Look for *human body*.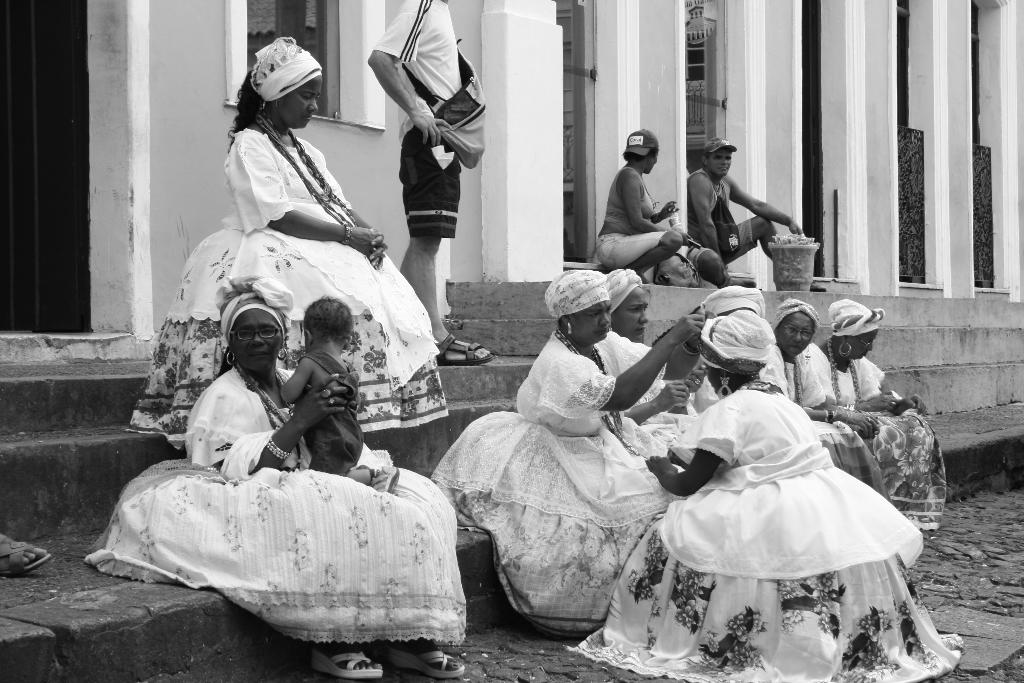
Found: (183, 360, 460, 682).
